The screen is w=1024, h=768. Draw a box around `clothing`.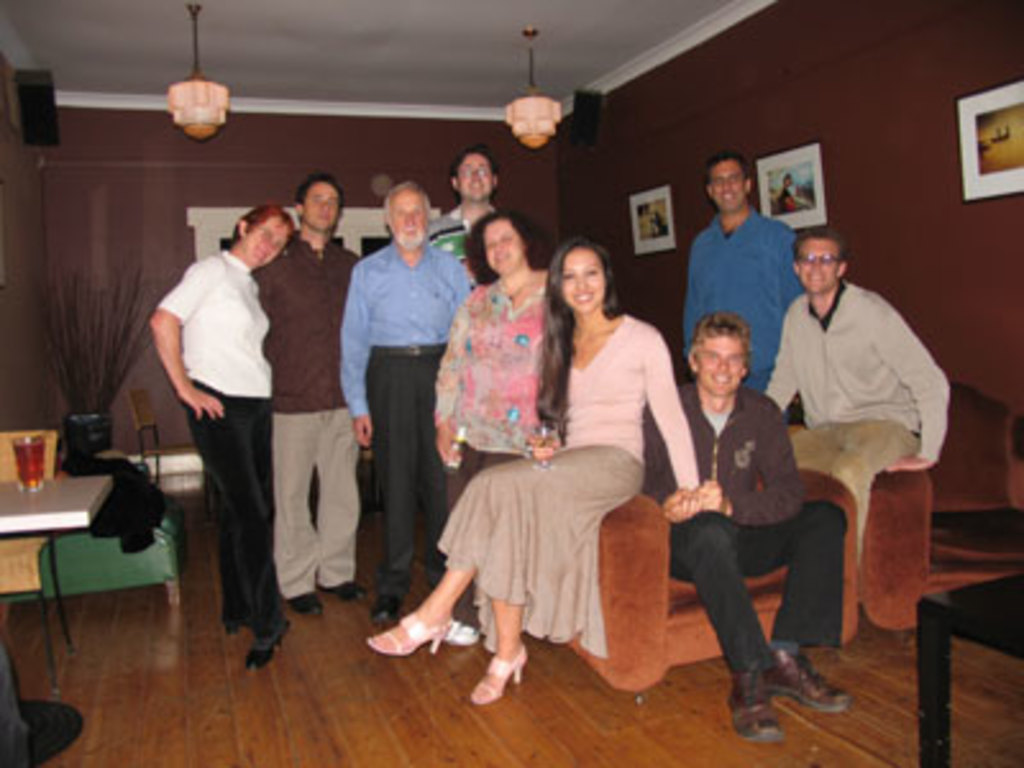
detection(458, 294, 678, 640).
